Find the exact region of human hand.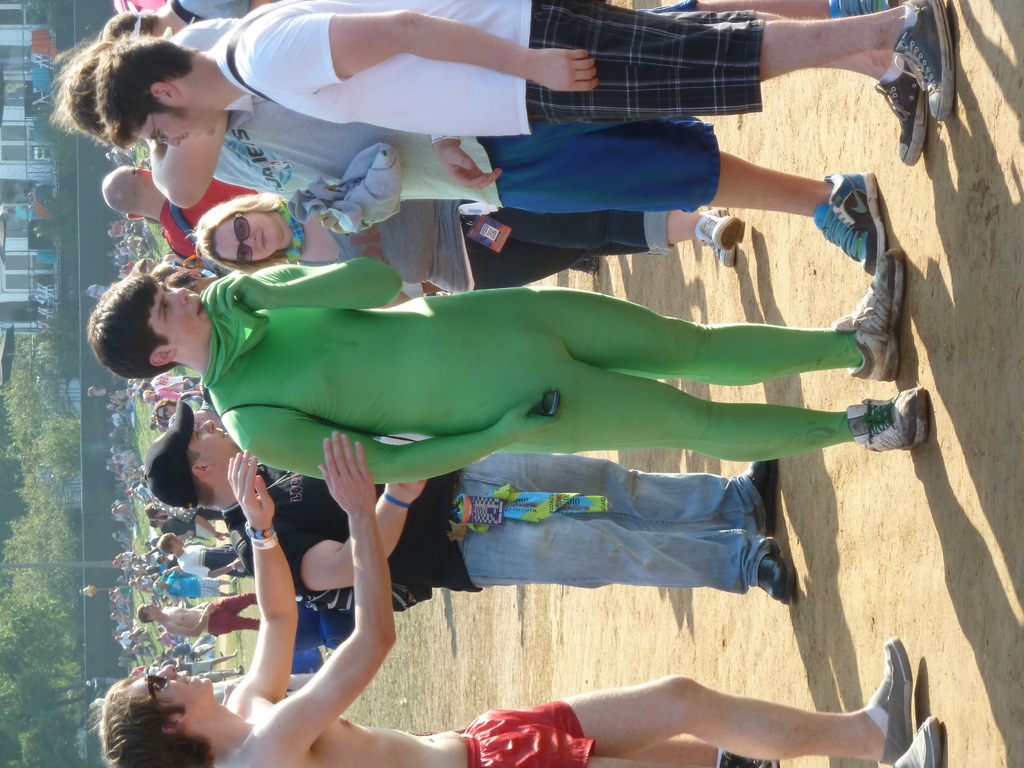
Exact region: (159, 566, 170, 575).
